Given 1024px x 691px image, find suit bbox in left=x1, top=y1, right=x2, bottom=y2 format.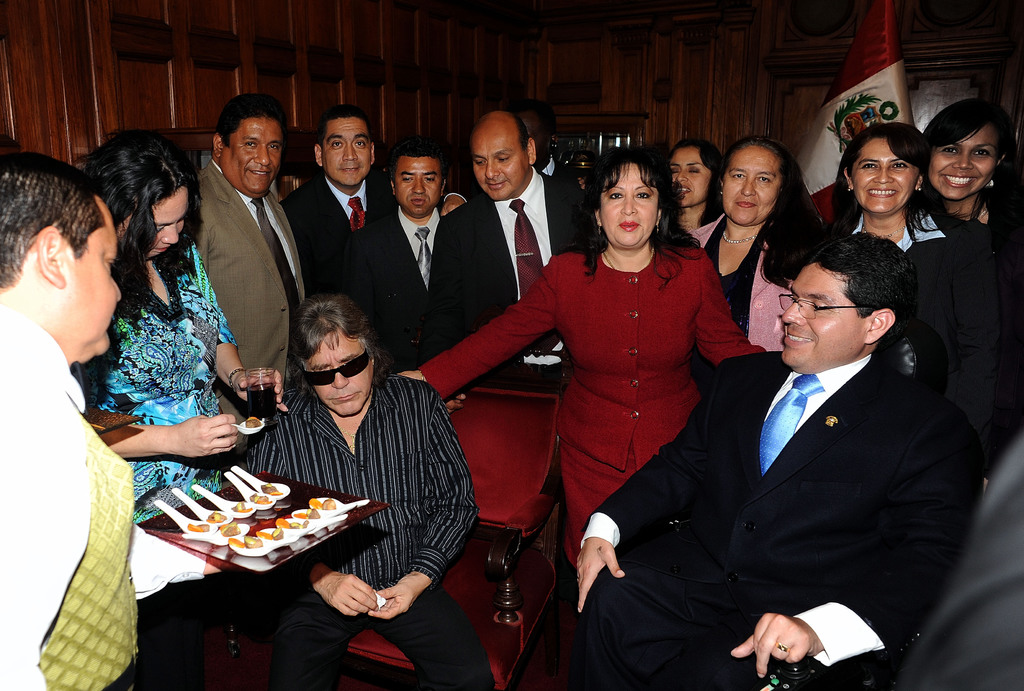
left=284, top=177, right=393, bottom=273.
